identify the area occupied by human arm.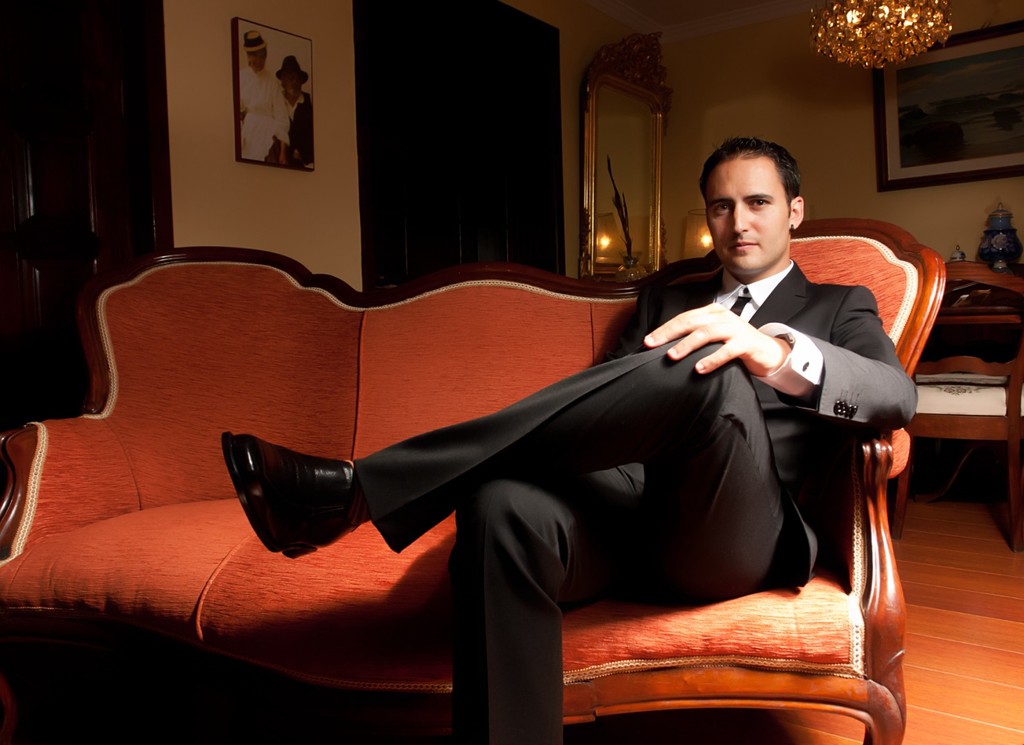
Area: [628, 304, 647, 352].
